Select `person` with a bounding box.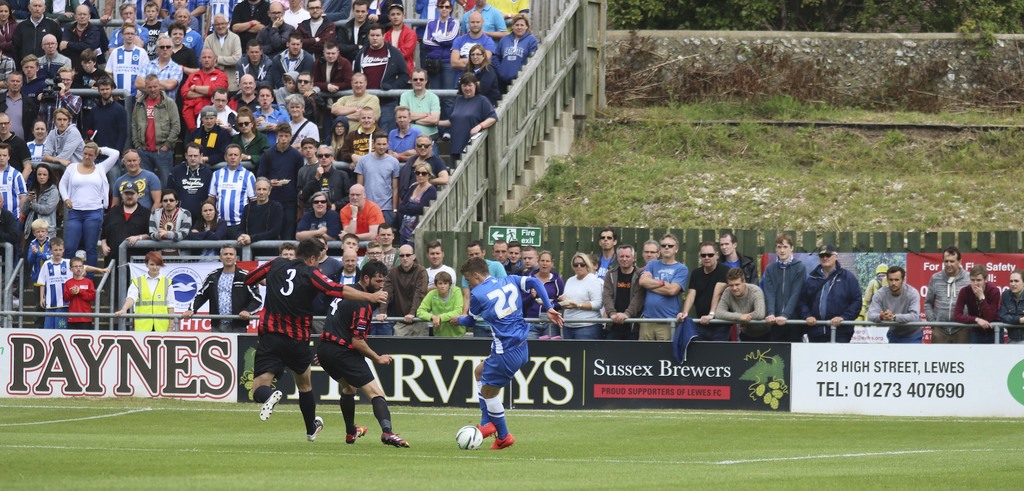
(763, 236, 810, 344).
